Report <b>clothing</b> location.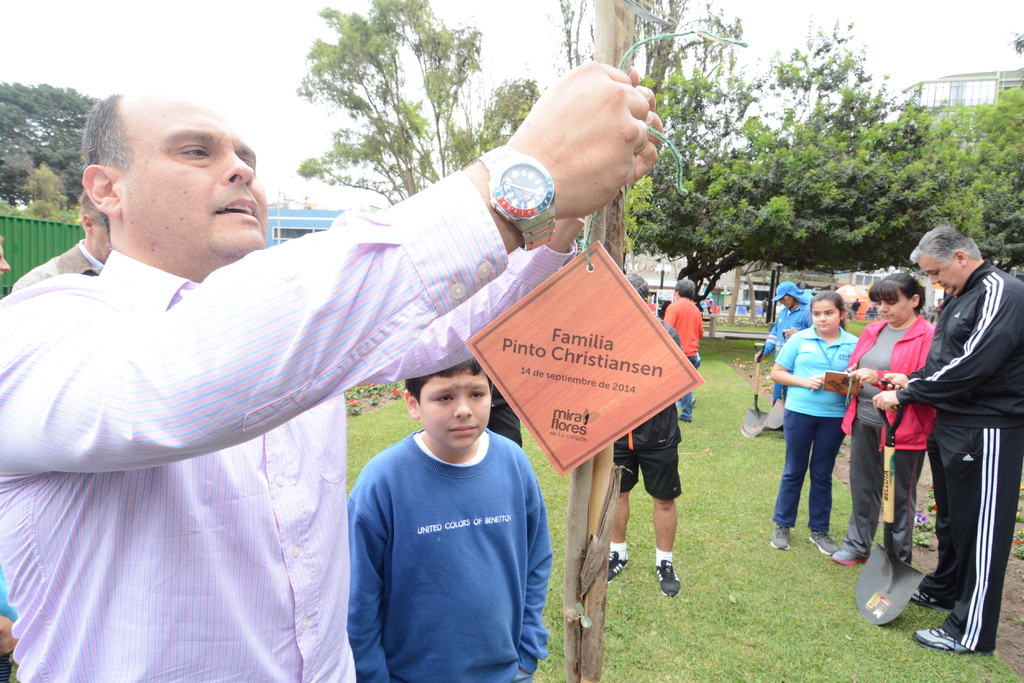
Report: crop(896, 259, 1023, 655).
